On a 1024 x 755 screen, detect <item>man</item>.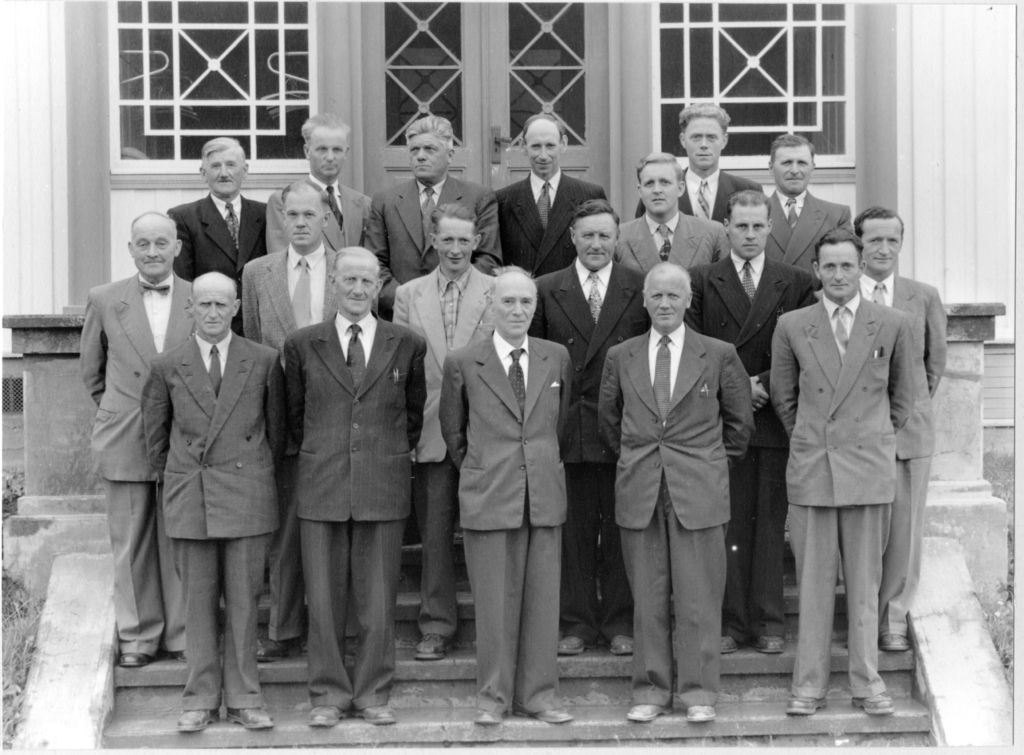
76, 213, 189, 660.
